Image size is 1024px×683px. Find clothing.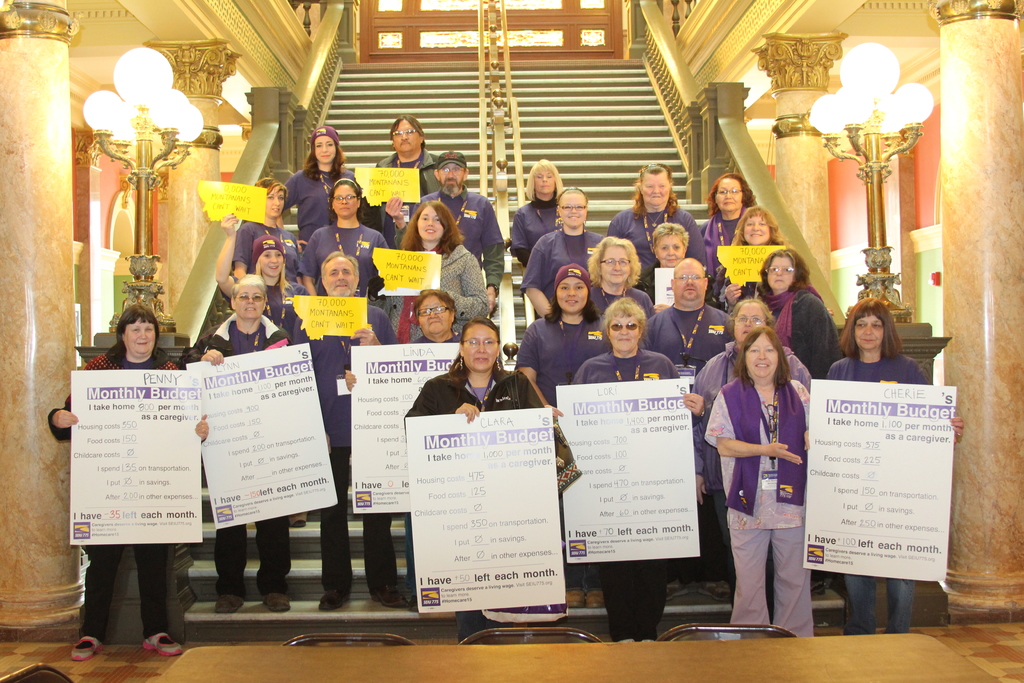
640:302:745:387.
